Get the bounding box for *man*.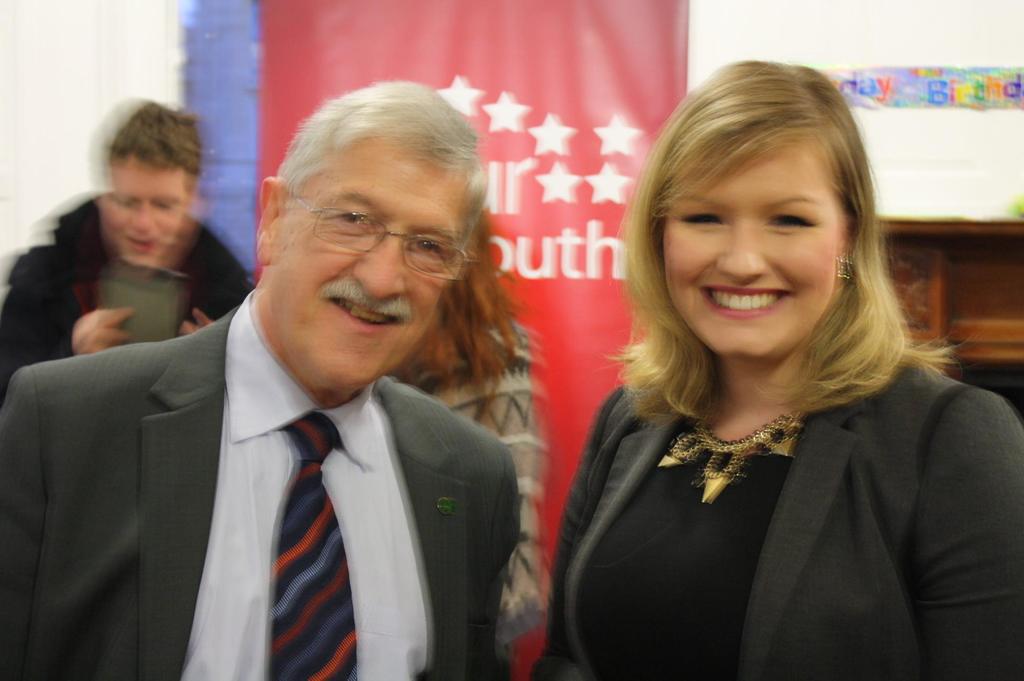
region(0, 100, 258, 414).
